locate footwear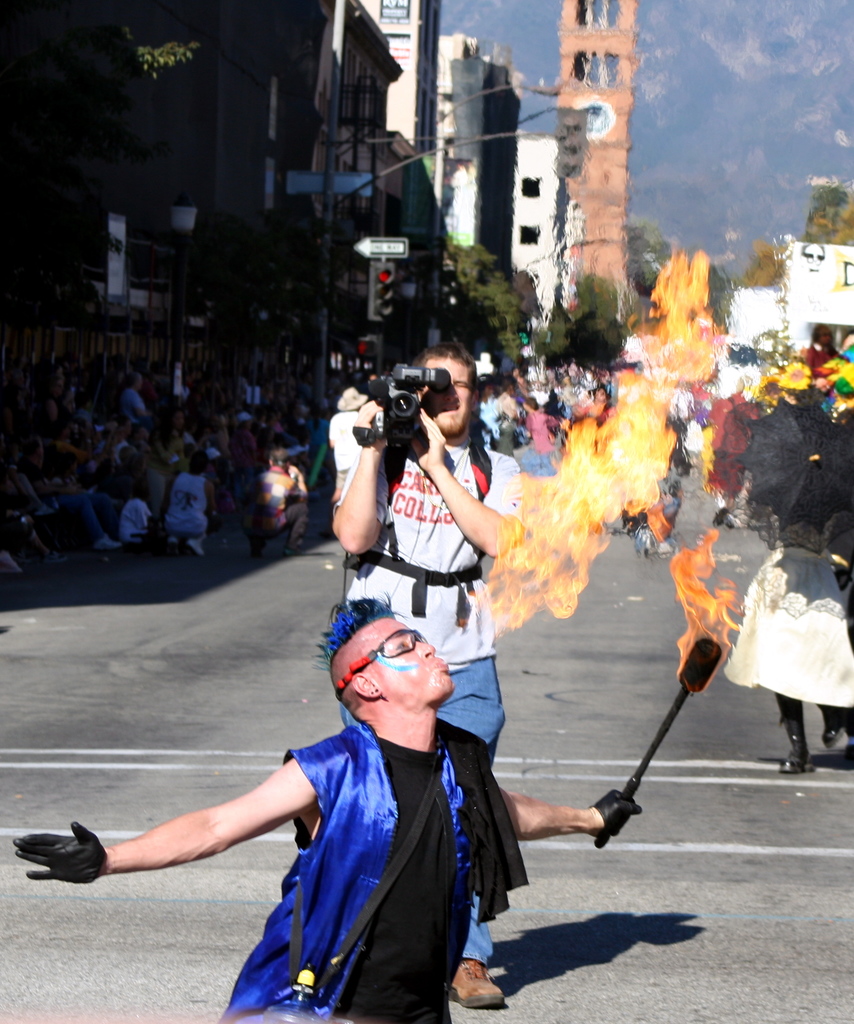
(448,962,502,1009)
